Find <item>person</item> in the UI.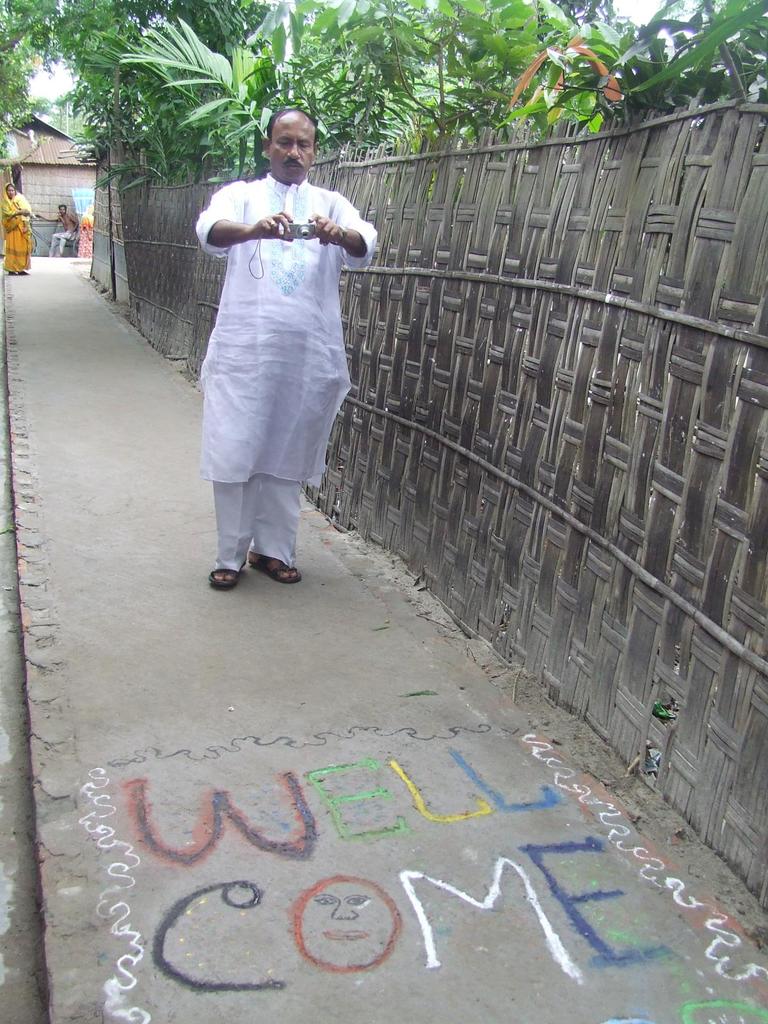
UI element at [0,180,33,273].
